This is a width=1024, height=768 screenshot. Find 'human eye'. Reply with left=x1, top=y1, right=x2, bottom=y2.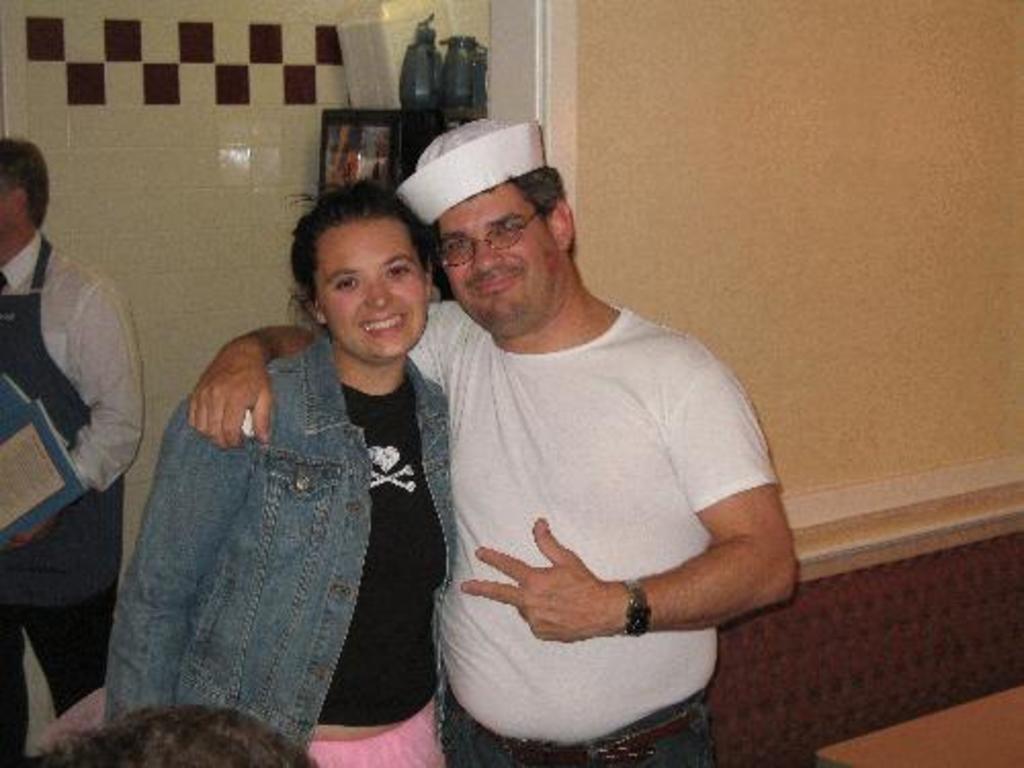
left=383, top=264, right=410, bottom=279.
